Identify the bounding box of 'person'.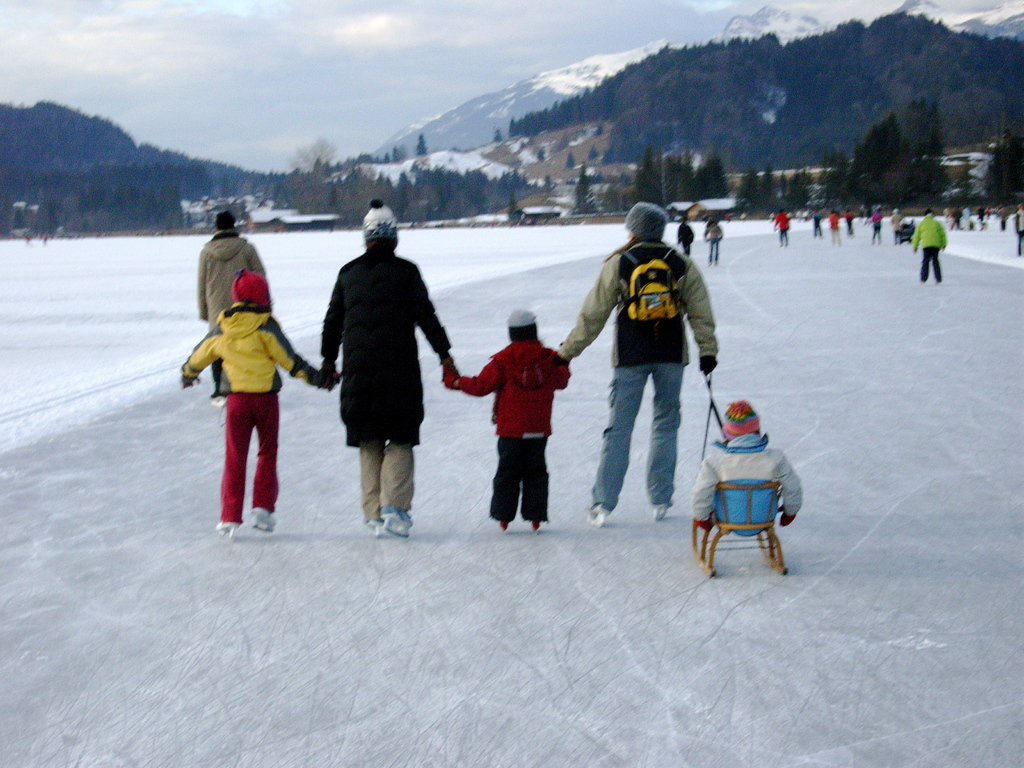
[678, 216, 692, 258].
